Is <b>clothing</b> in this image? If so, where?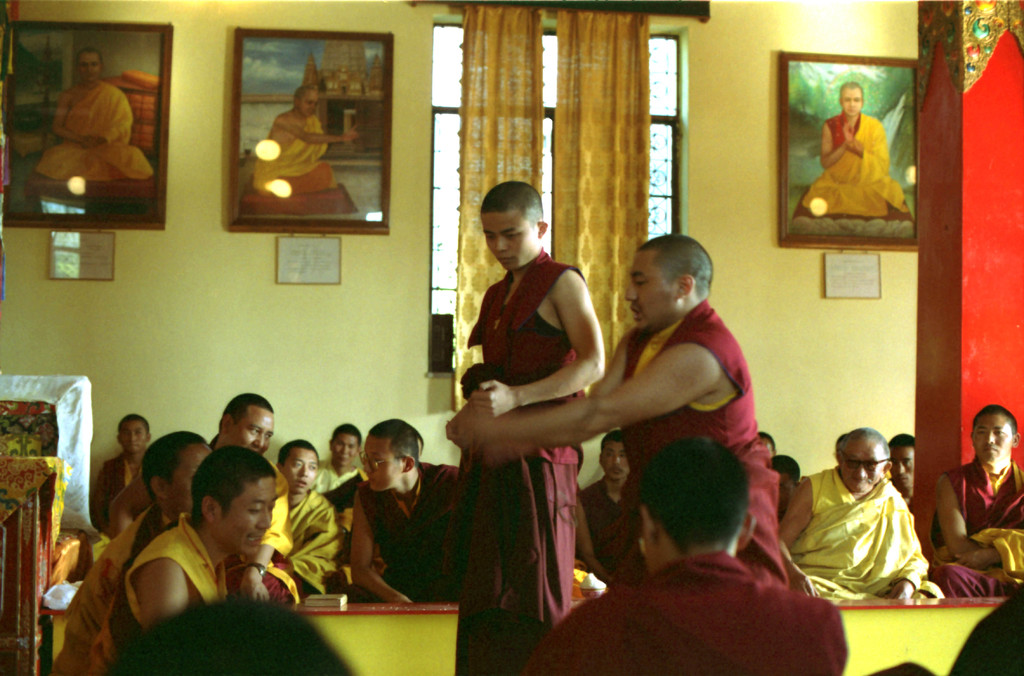
Yes, at 123 518 303 620.
